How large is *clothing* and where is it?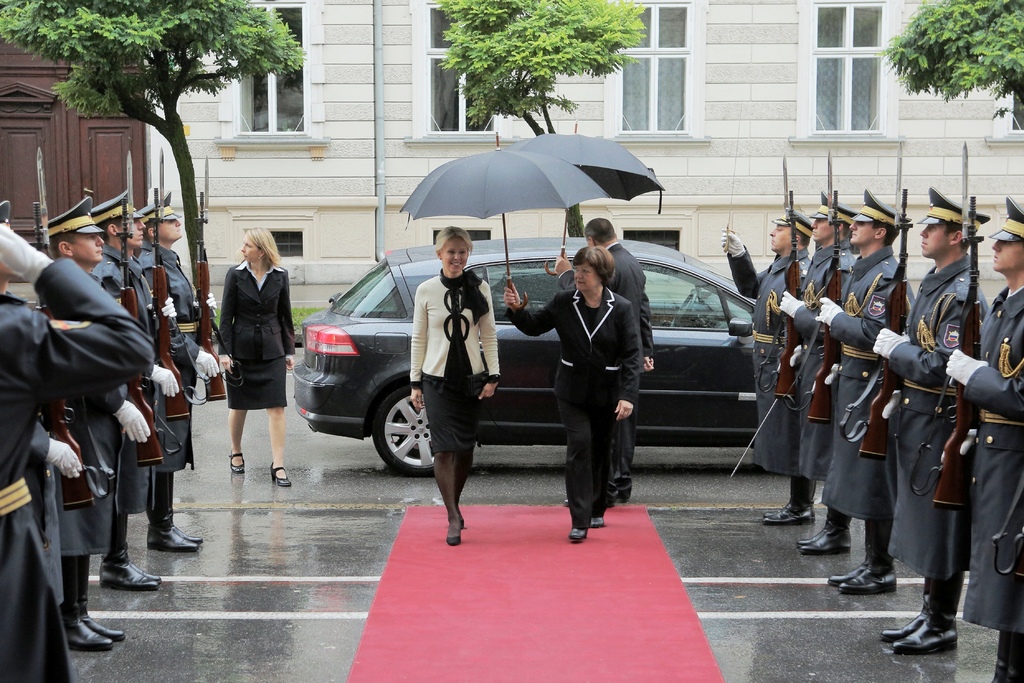
Bounding box: (610,249,659,472).
